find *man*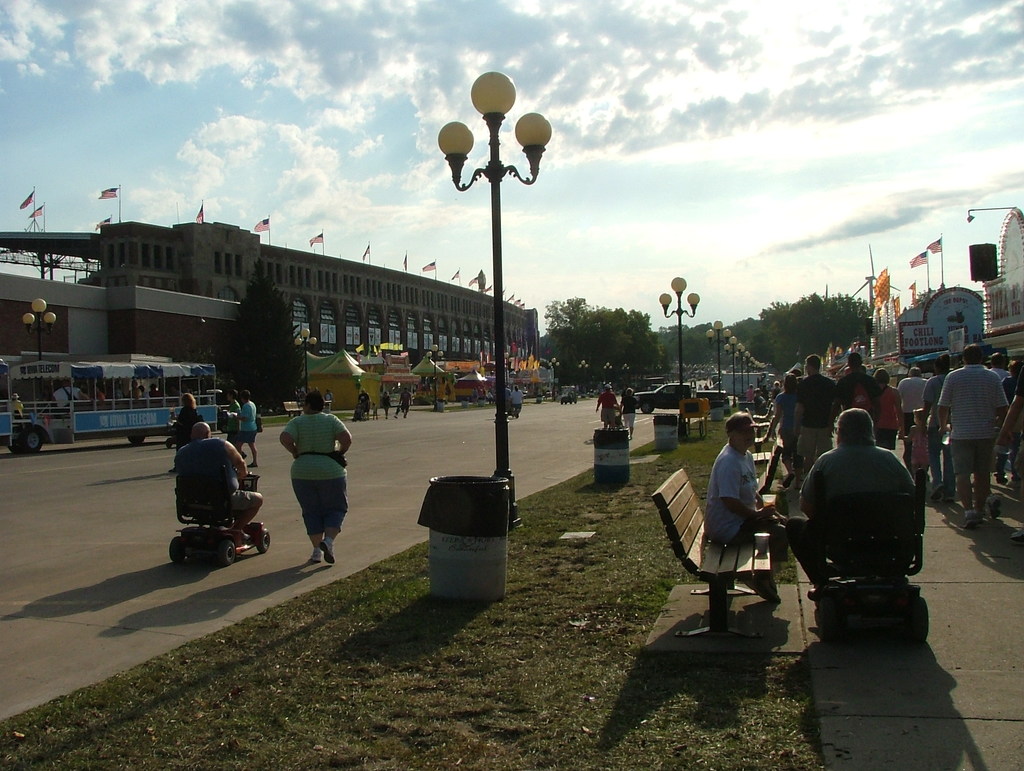
box(898, 368, 929, 438)
